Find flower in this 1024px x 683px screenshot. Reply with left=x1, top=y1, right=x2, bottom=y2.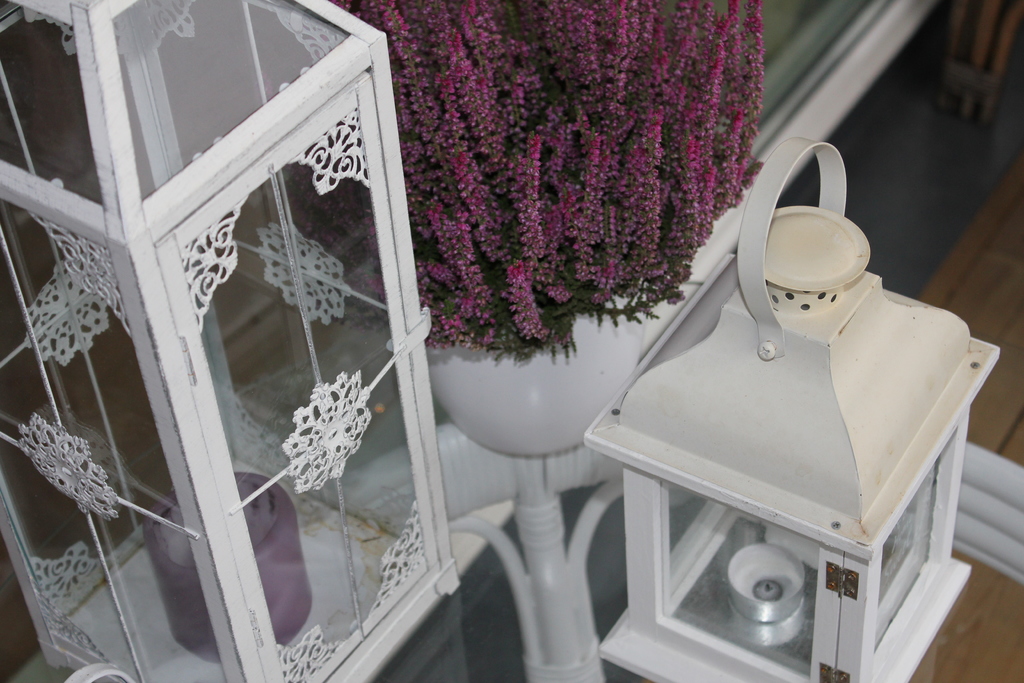
left=264, top=363, right=369, bottom=494.
